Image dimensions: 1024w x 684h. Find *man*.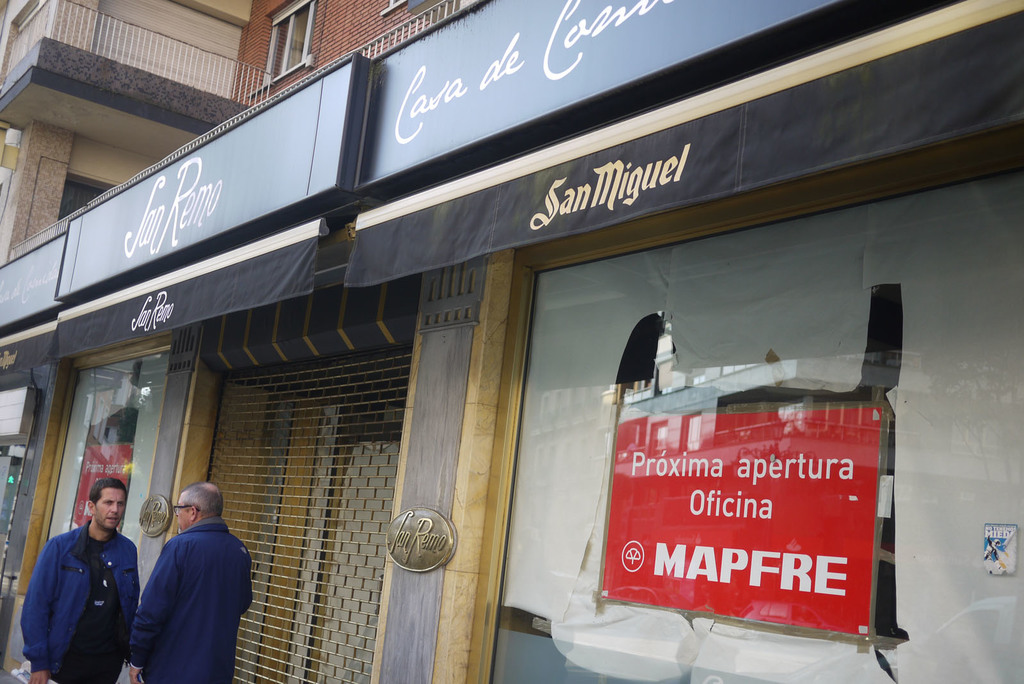
(x1=114, y1=482, x2=243, y2=678).
